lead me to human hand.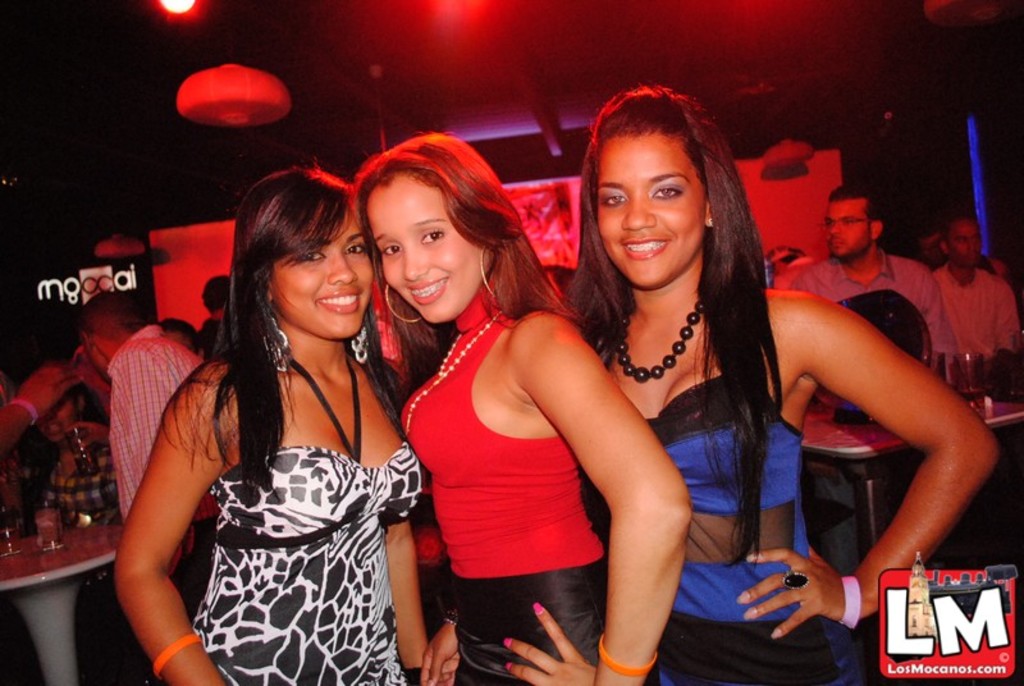
Lead to crop(14, 363, 87, 413).
